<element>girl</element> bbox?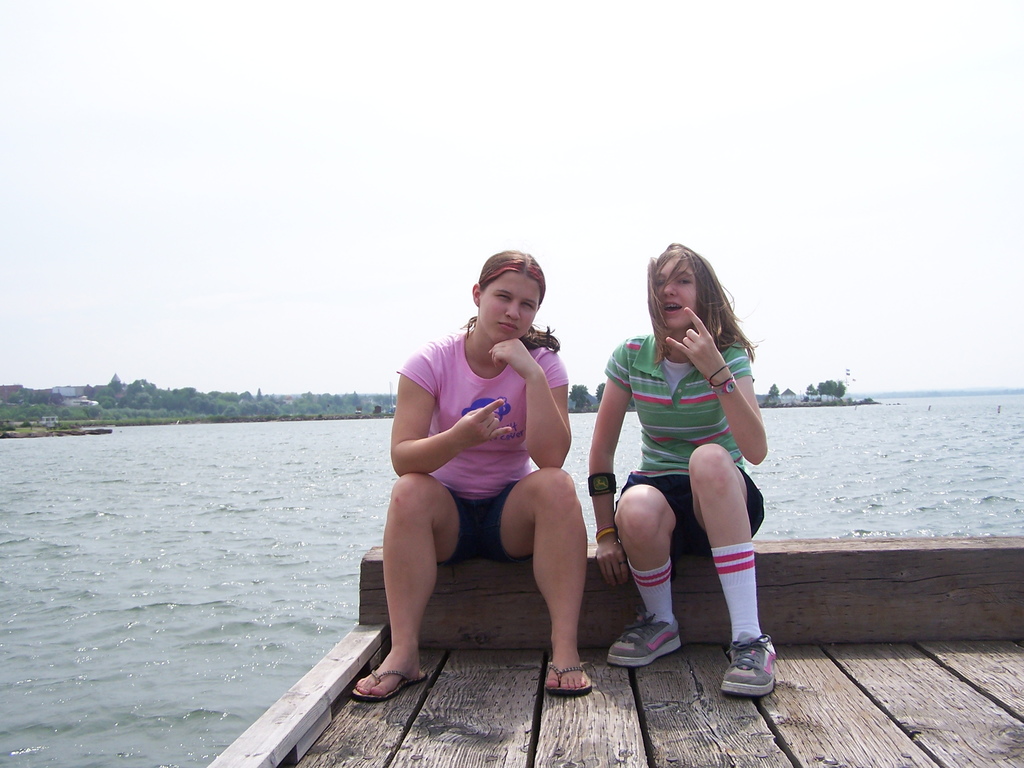
(x1=352, y1=245, x2=590, y2=701)
